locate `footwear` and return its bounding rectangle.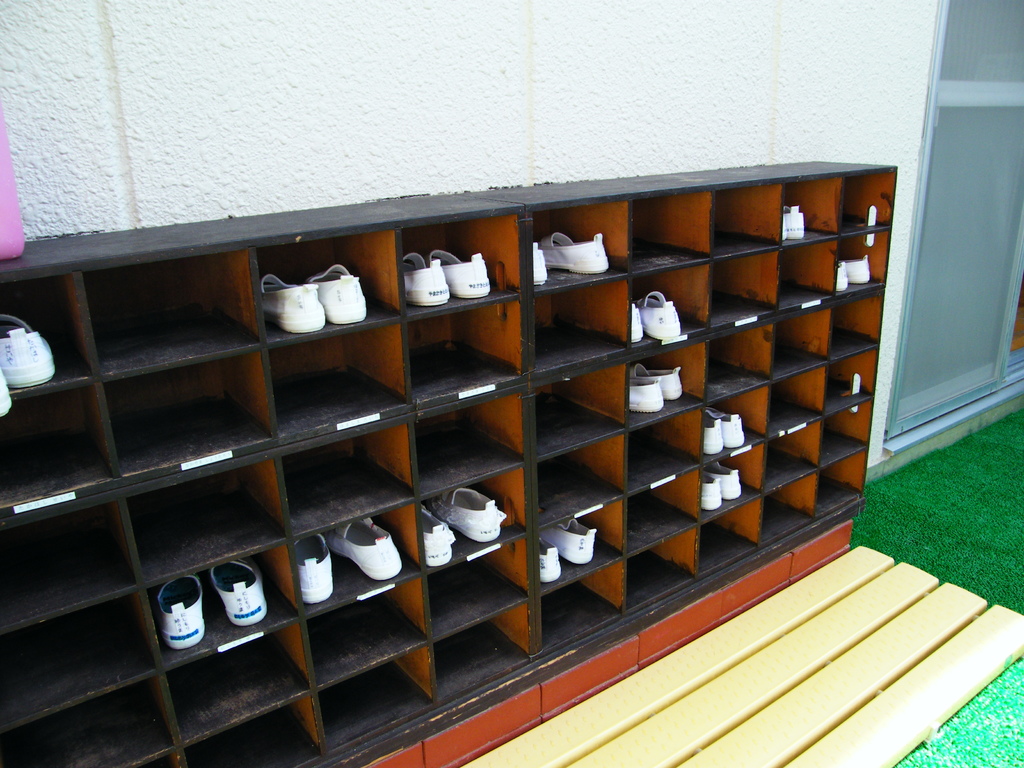
x1=700, y1=476, x2=721, y2=511.
